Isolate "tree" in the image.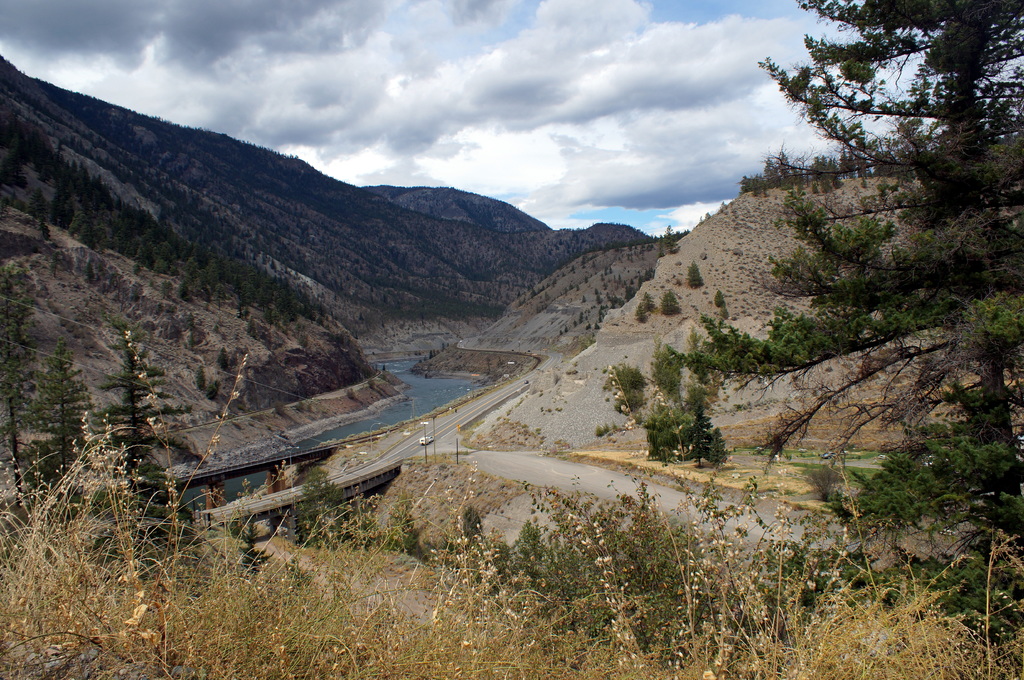
Isolated region: <bbox>660, 0, 1023, 673</bbox>.
